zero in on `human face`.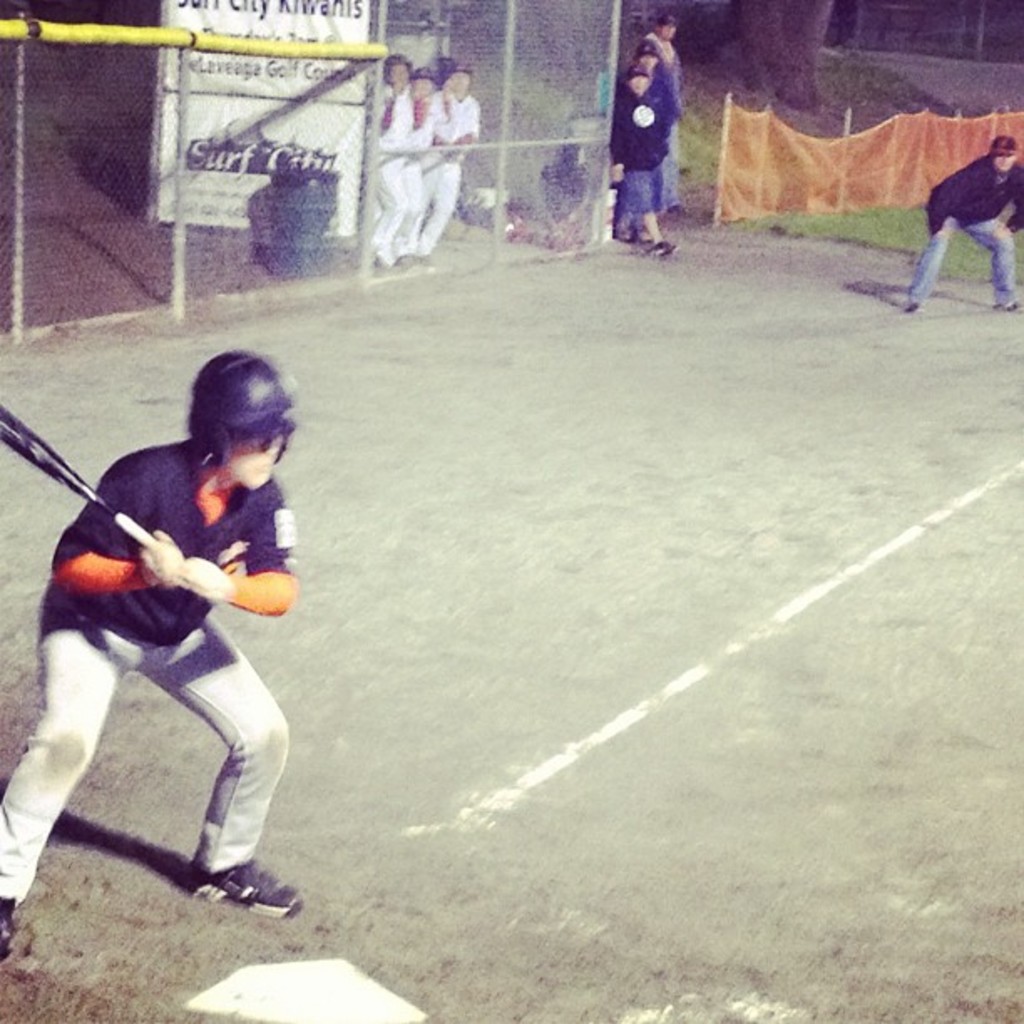
Zeroed in: BBox(1001, 152, 1016, 167).
